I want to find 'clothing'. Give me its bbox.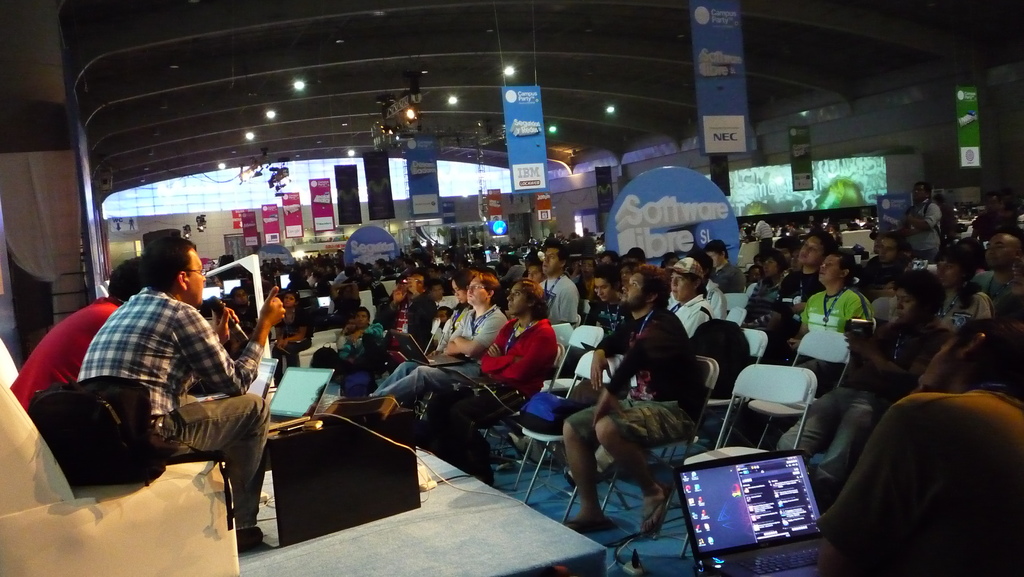
598:312:695:400.
